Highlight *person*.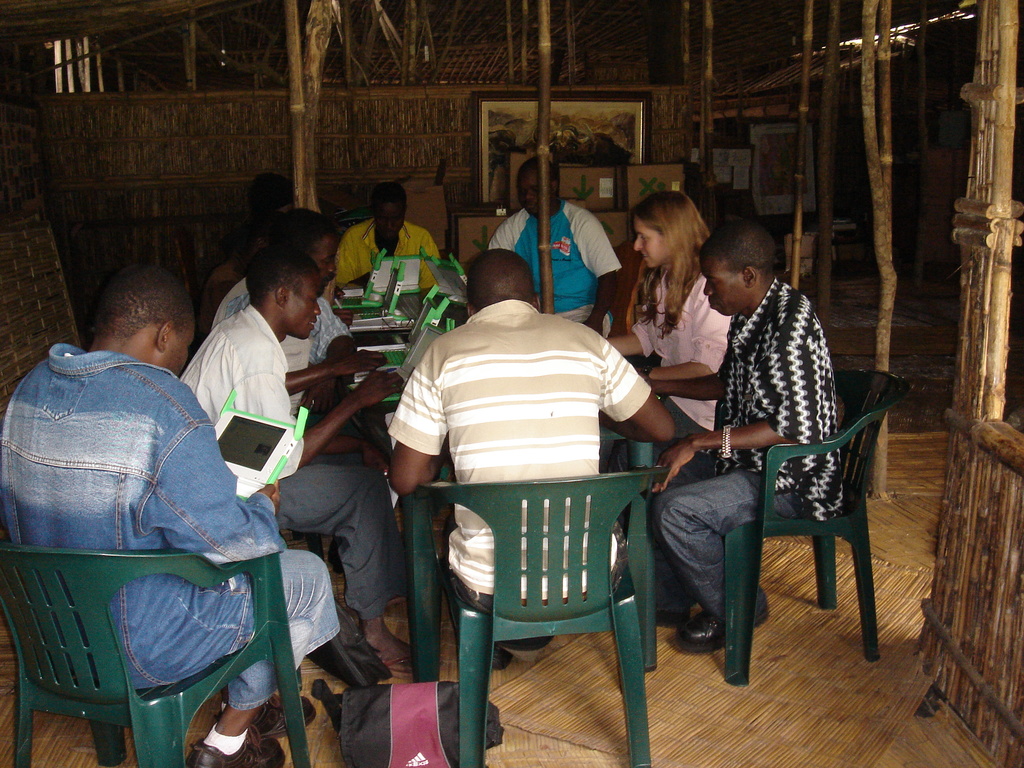
Highlighted region: <region>619, 186, 748, 458</region>.
